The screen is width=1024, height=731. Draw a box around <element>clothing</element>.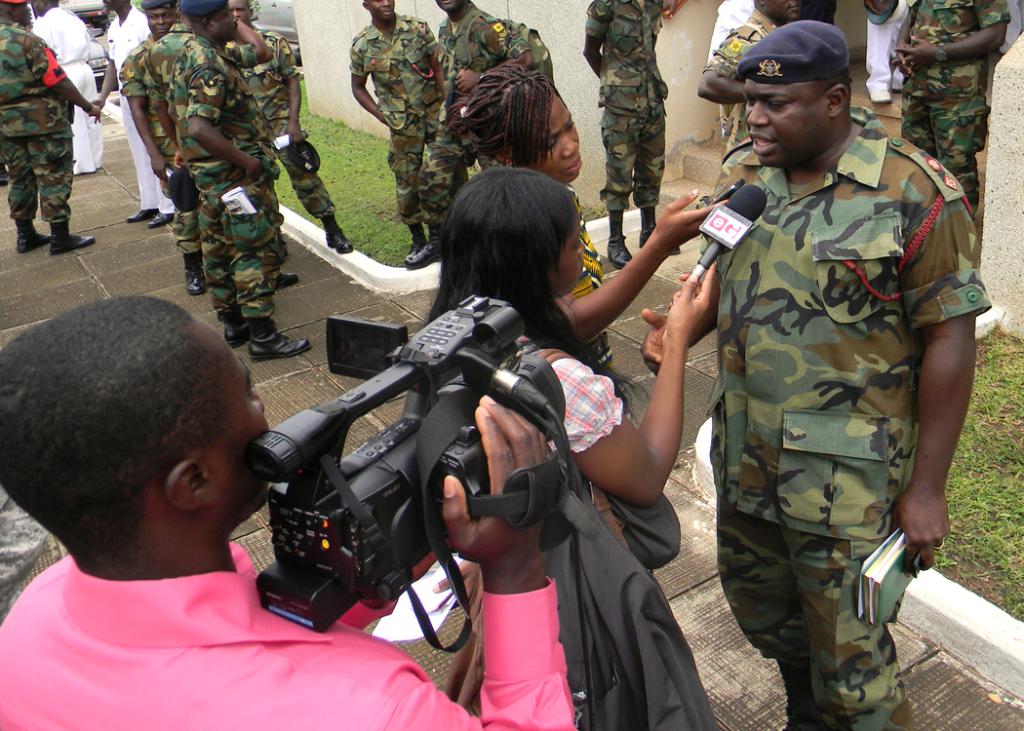
(418, 4, 529, 213).
